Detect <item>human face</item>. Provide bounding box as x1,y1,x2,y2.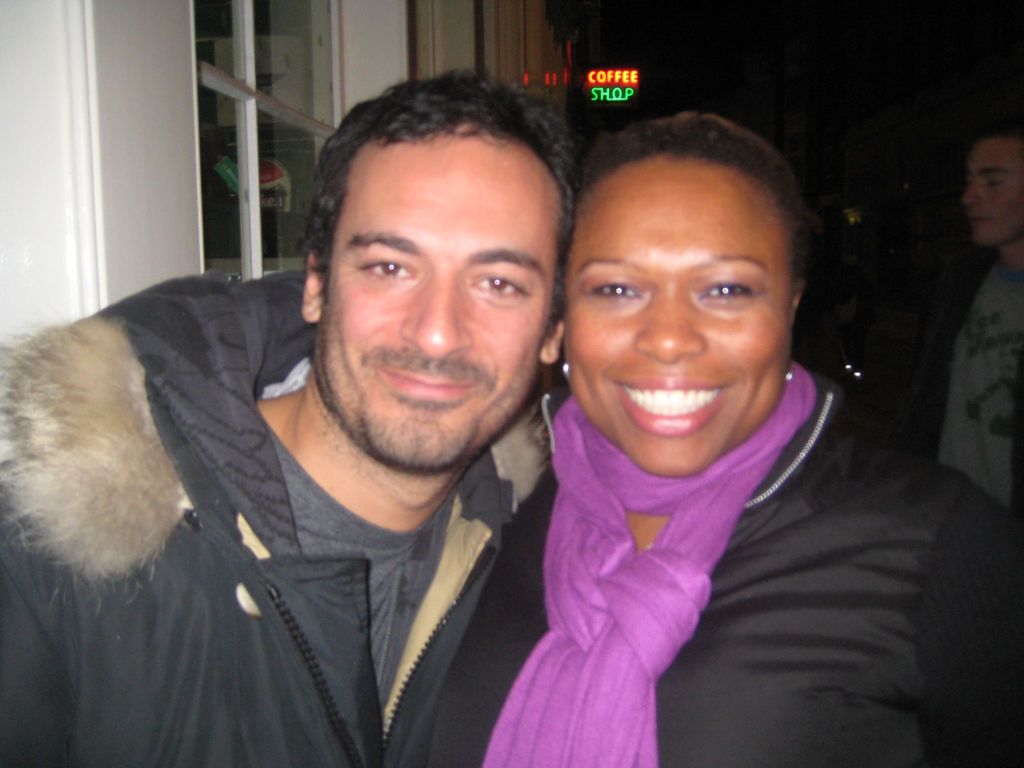
960,137,1023,246.
